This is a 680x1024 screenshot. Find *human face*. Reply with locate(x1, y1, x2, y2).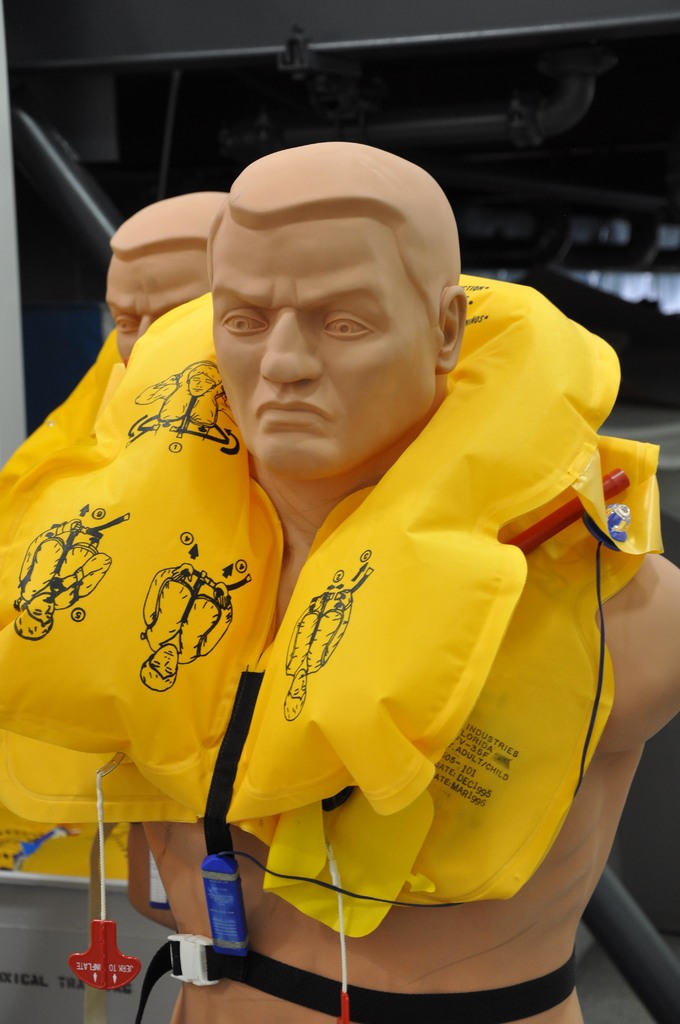
locate(209, 211, 435, 479).
